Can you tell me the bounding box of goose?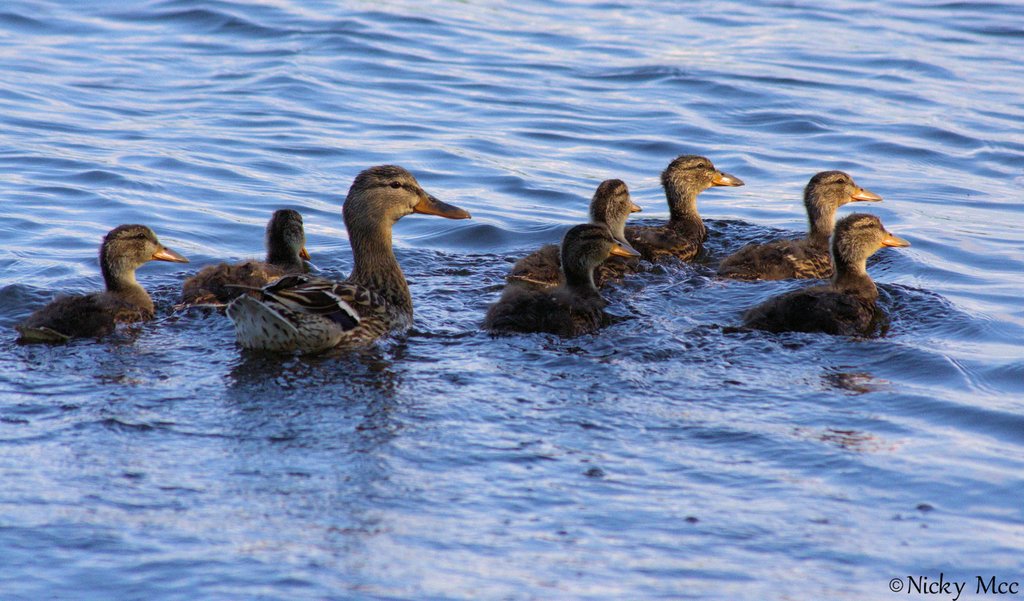
[x1=15, y1=225, x2=191, y2=337].
